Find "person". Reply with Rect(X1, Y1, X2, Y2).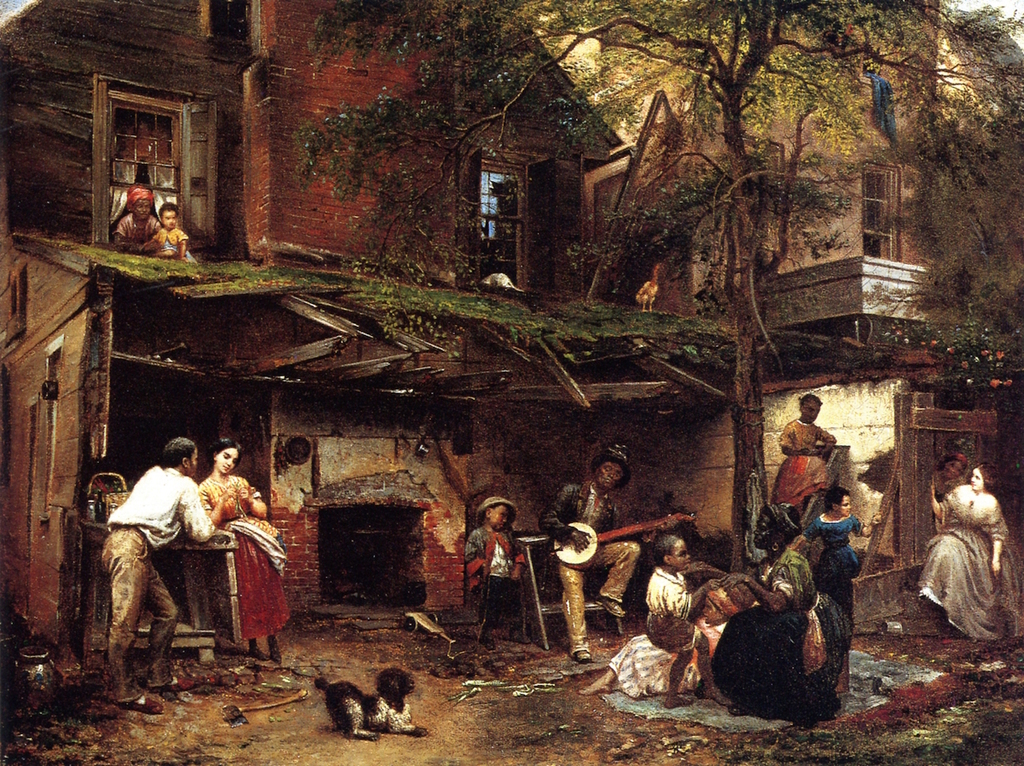
Rect(574, 586, 739, 696).
